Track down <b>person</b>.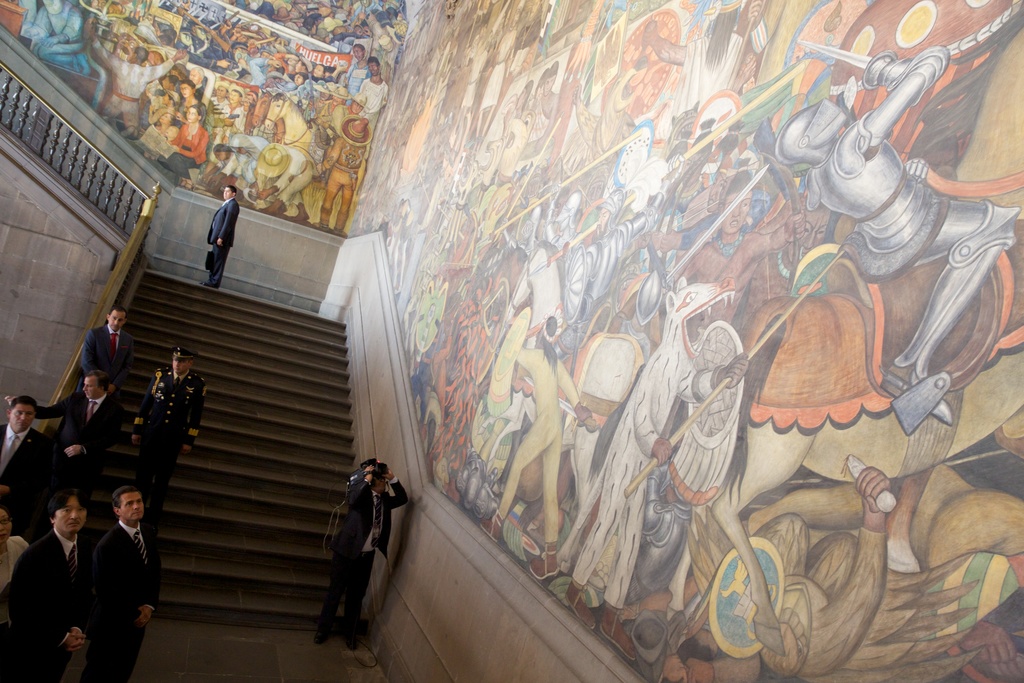
Tracked to (152, 100, 209, 193).
